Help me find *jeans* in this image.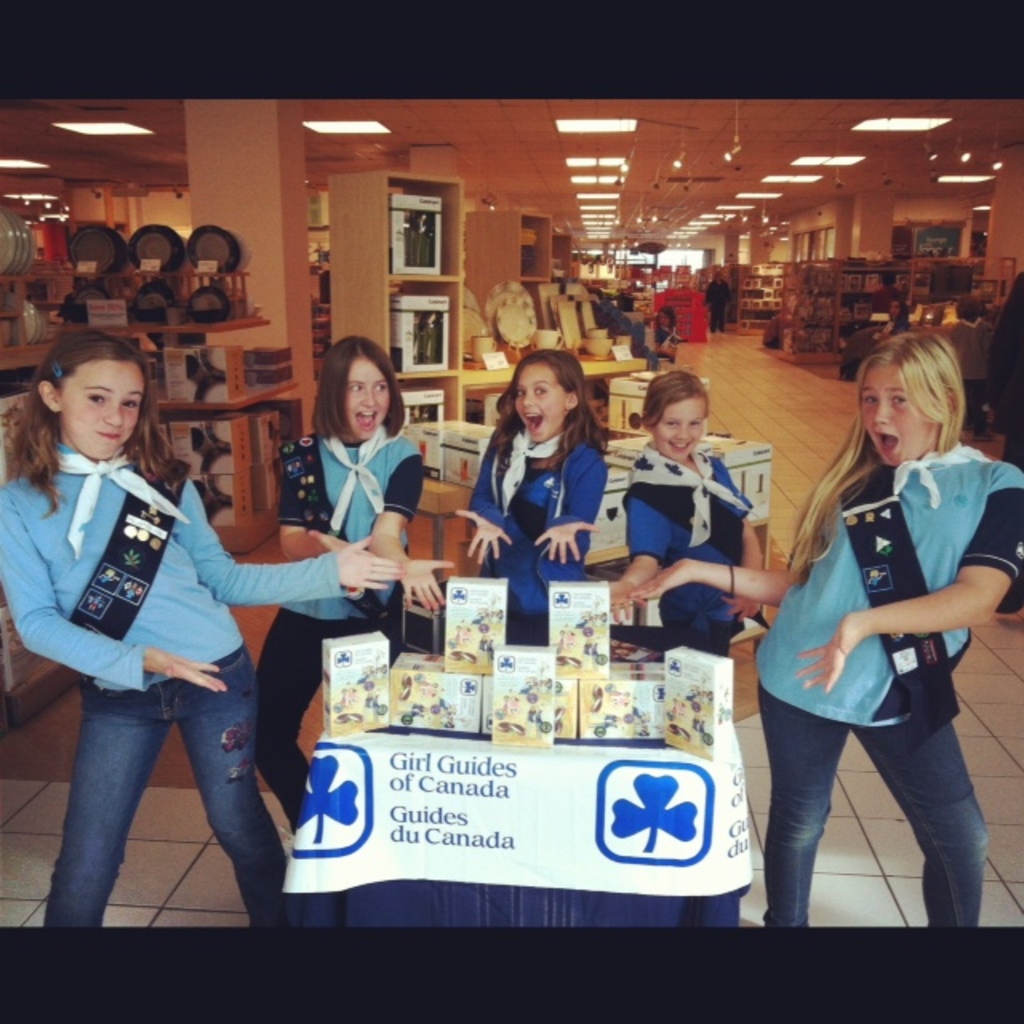
Found it: rect(757, 683, 994, 936).
